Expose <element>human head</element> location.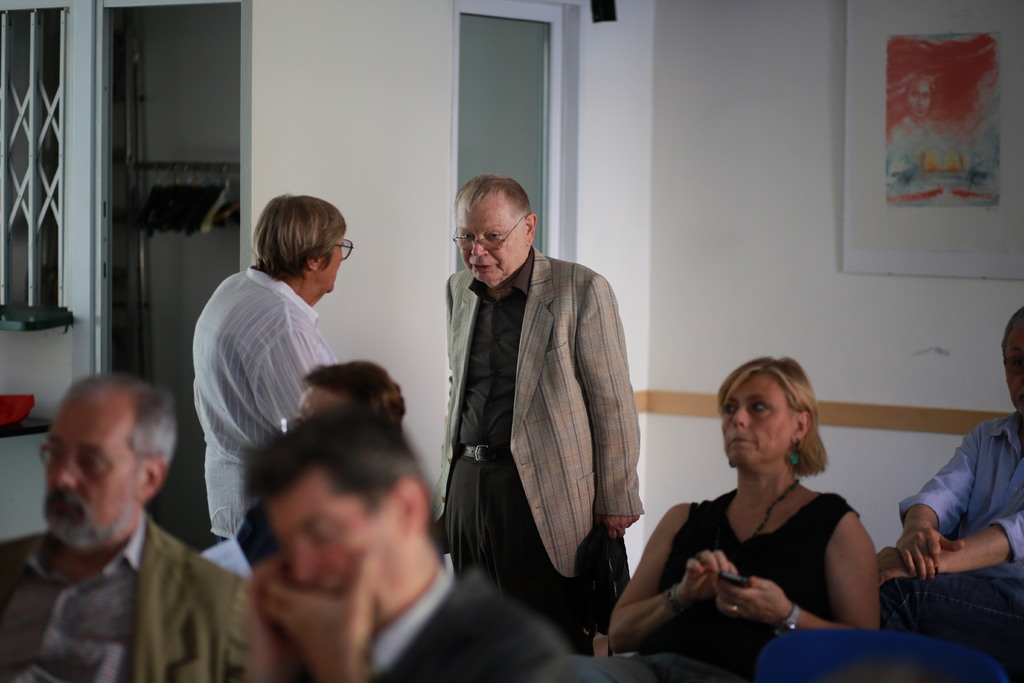
Exposed at locate(42, 370, 180, 554).
